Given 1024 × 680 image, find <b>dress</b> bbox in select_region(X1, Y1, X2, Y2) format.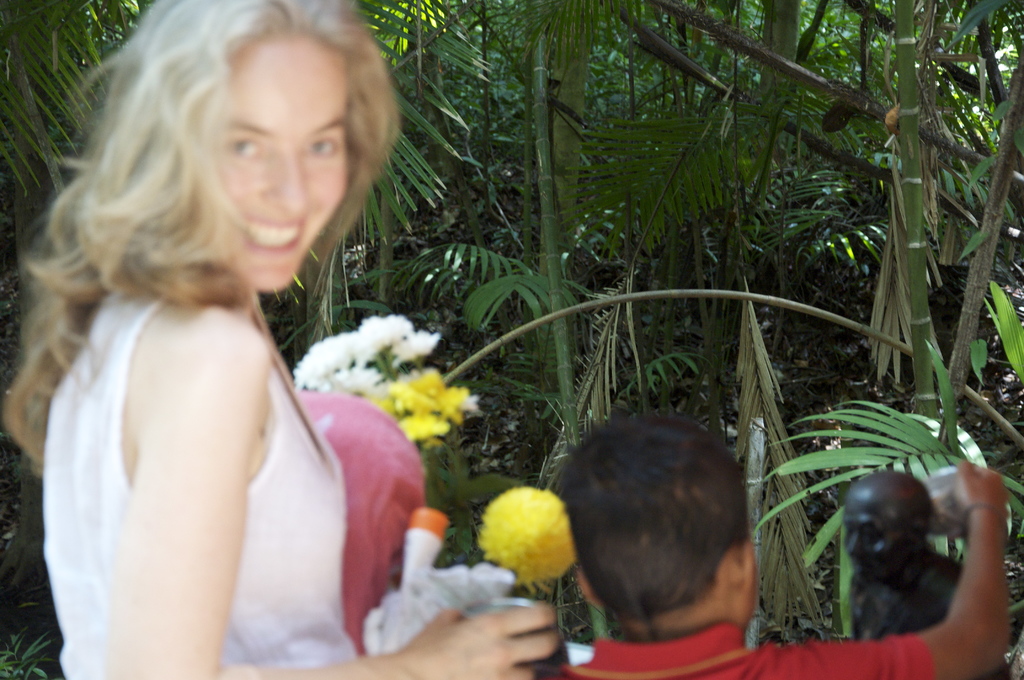
select_region(36, 275, 364, 679).
